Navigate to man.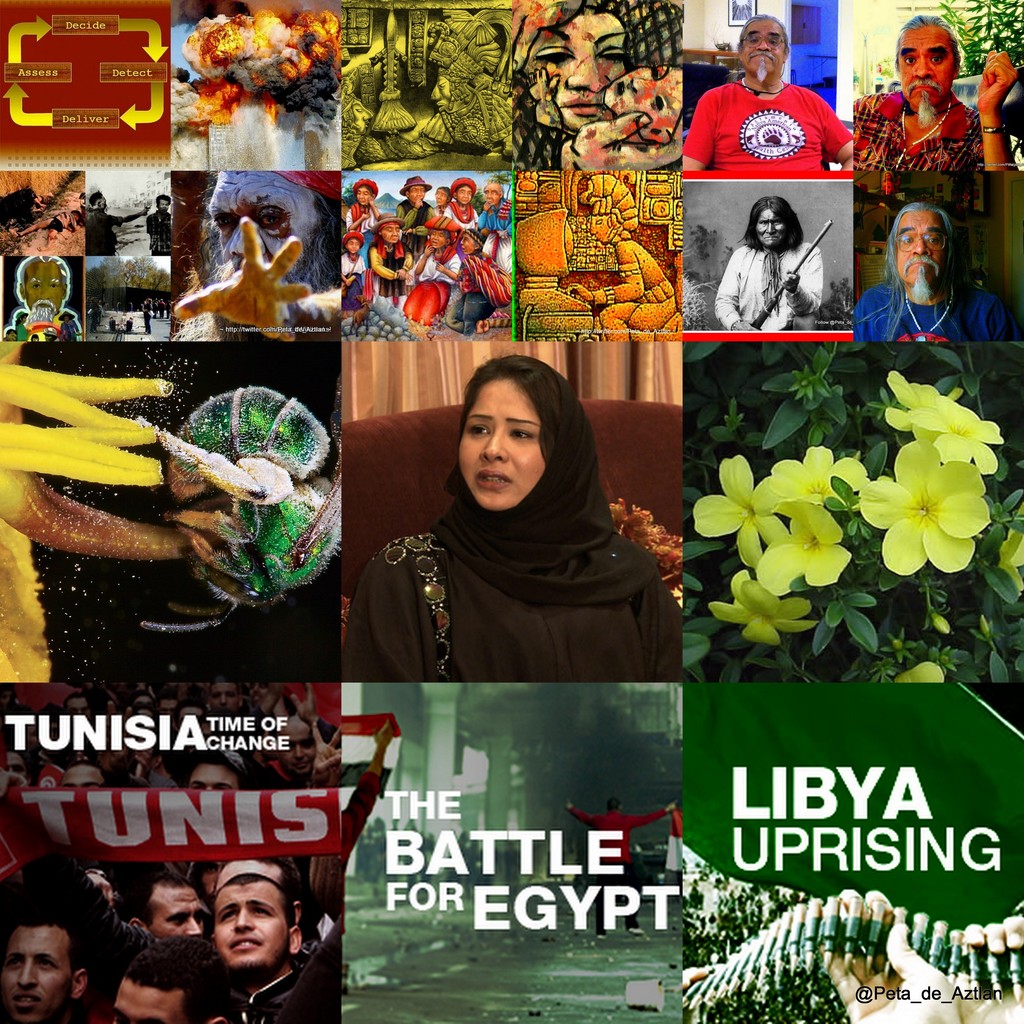
Navigation target: x1=690 y1=18 x2=845 y2=172.
